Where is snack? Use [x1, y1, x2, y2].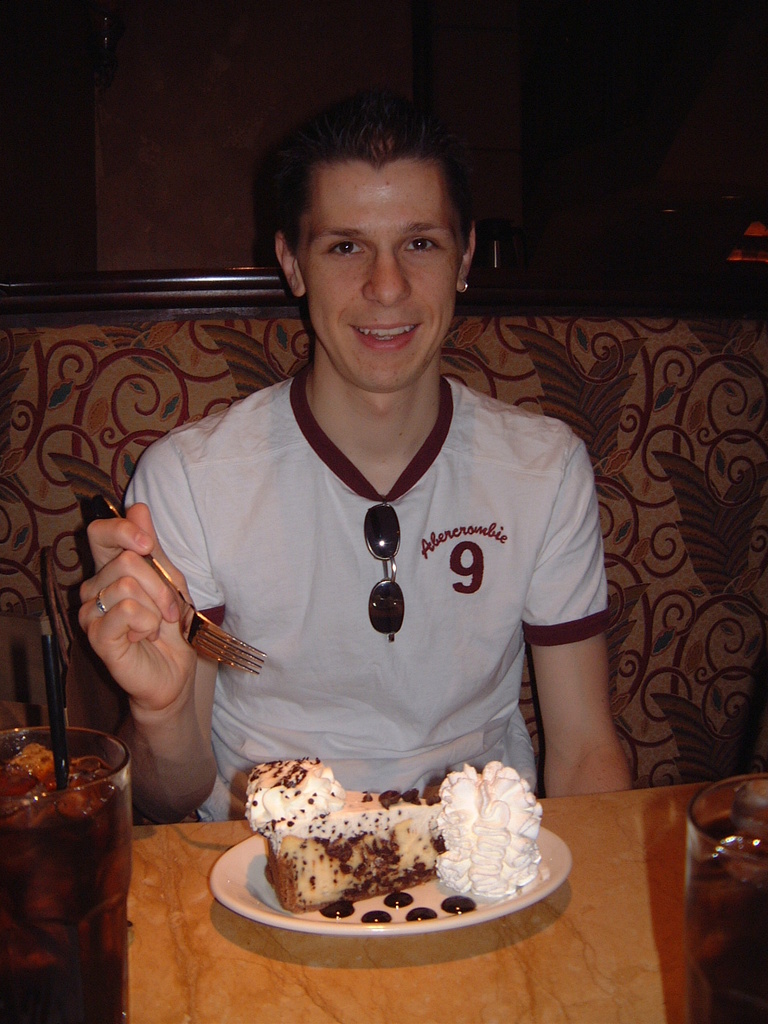
[244, 746, 549, 920].
